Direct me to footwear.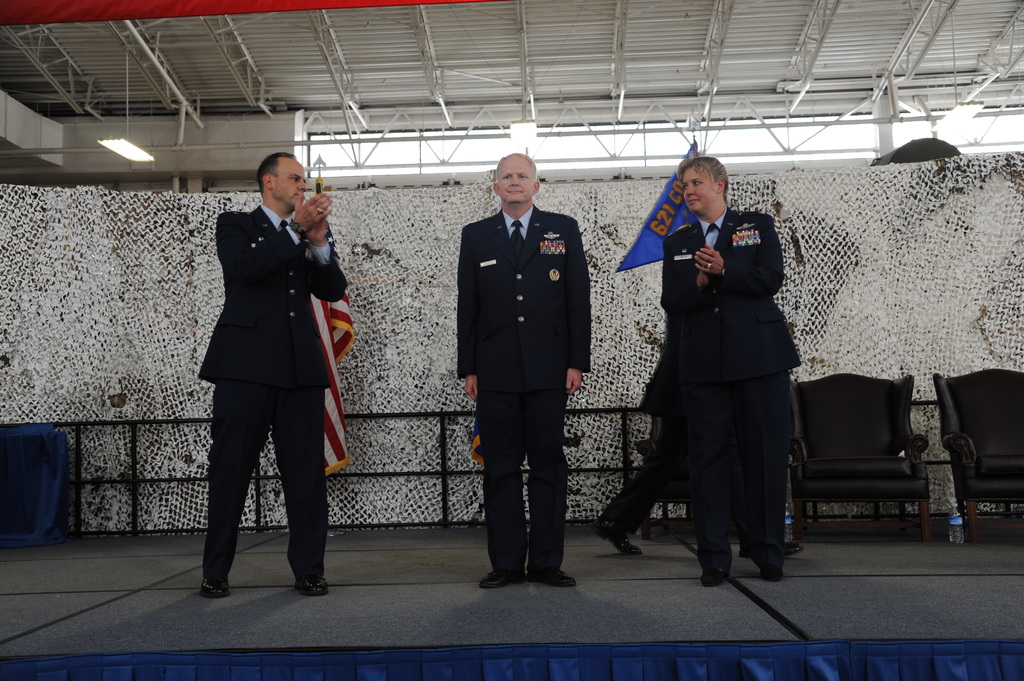
Direction: select_region(294, 568, 330, 594).
